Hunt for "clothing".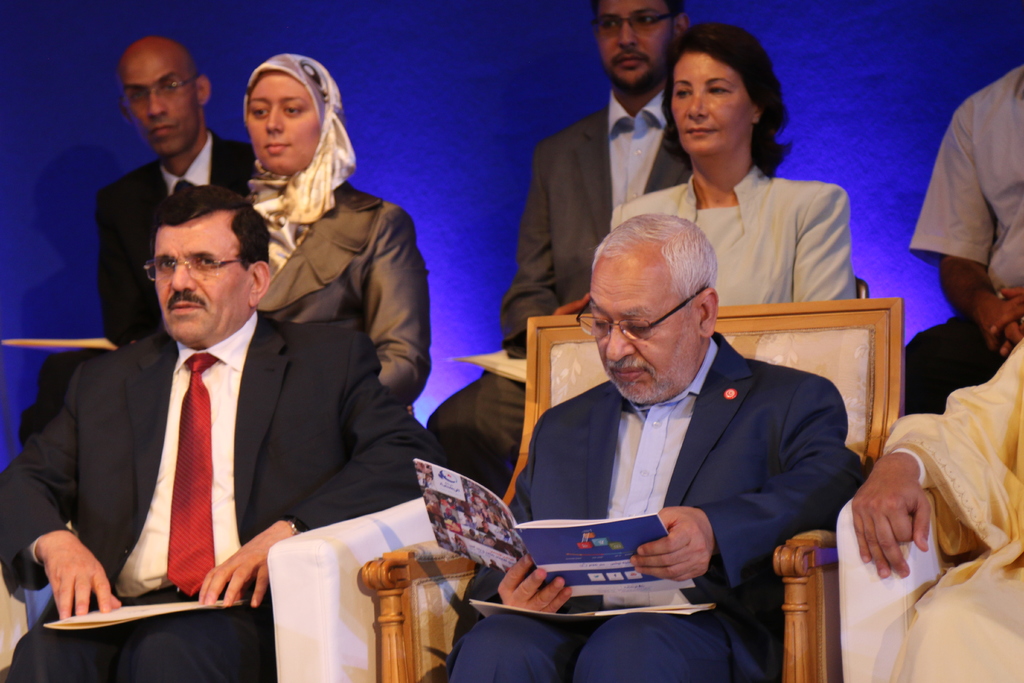
Hunted down at left=854, top=336, right=1023, bottom=682.
